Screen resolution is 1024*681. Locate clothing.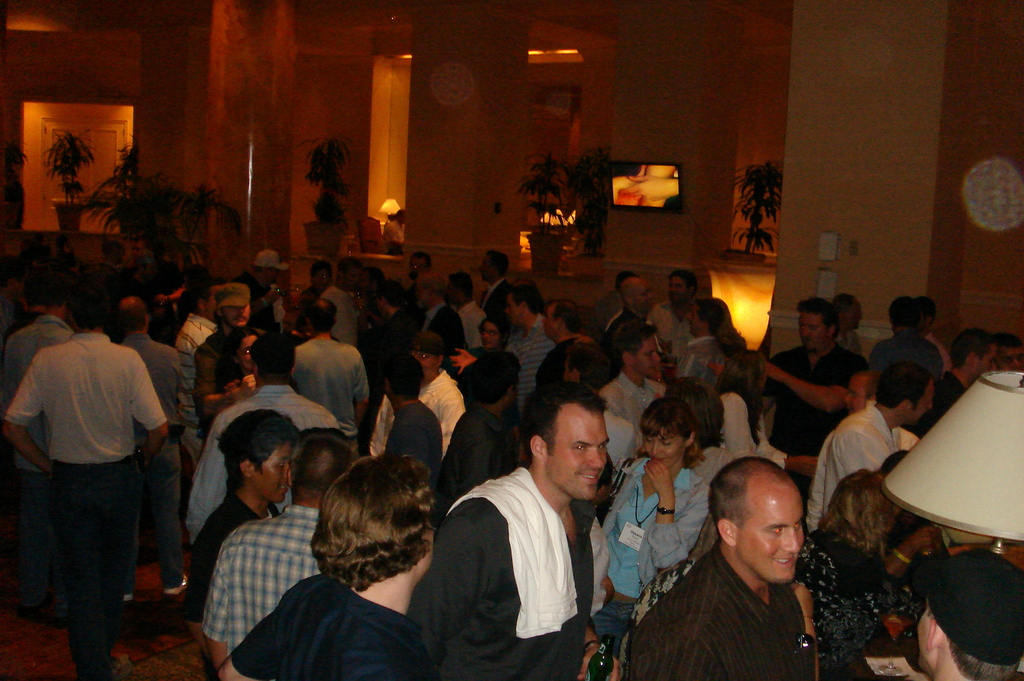
select_region(383, 400, 443, 472).
